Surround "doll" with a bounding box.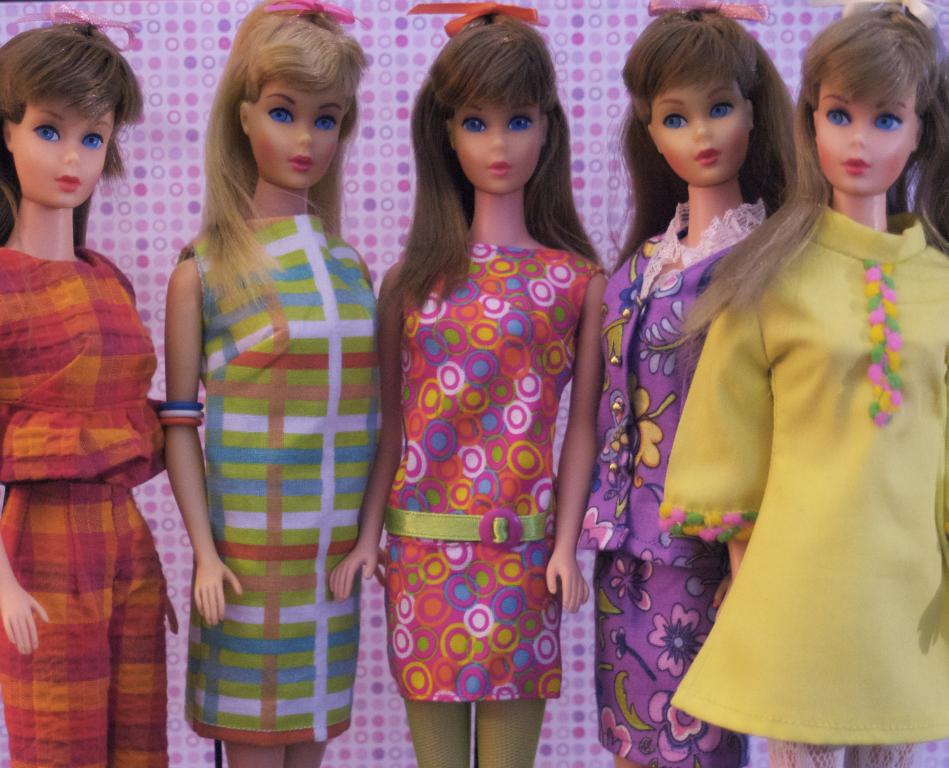
detection(595, 5, 794, 767).
